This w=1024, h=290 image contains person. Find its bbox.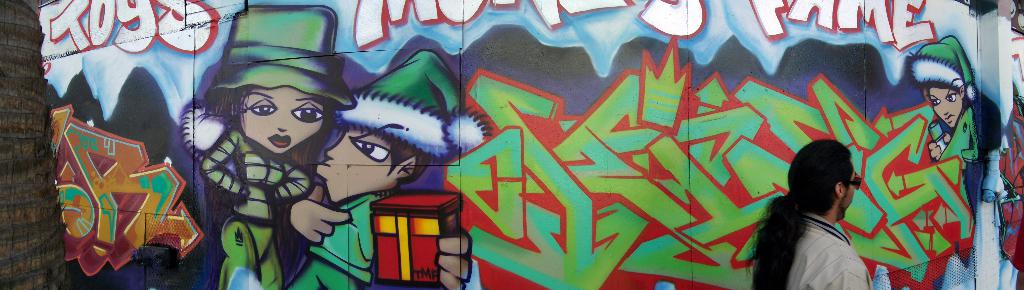
locate(900, 38, 1003, 289).
